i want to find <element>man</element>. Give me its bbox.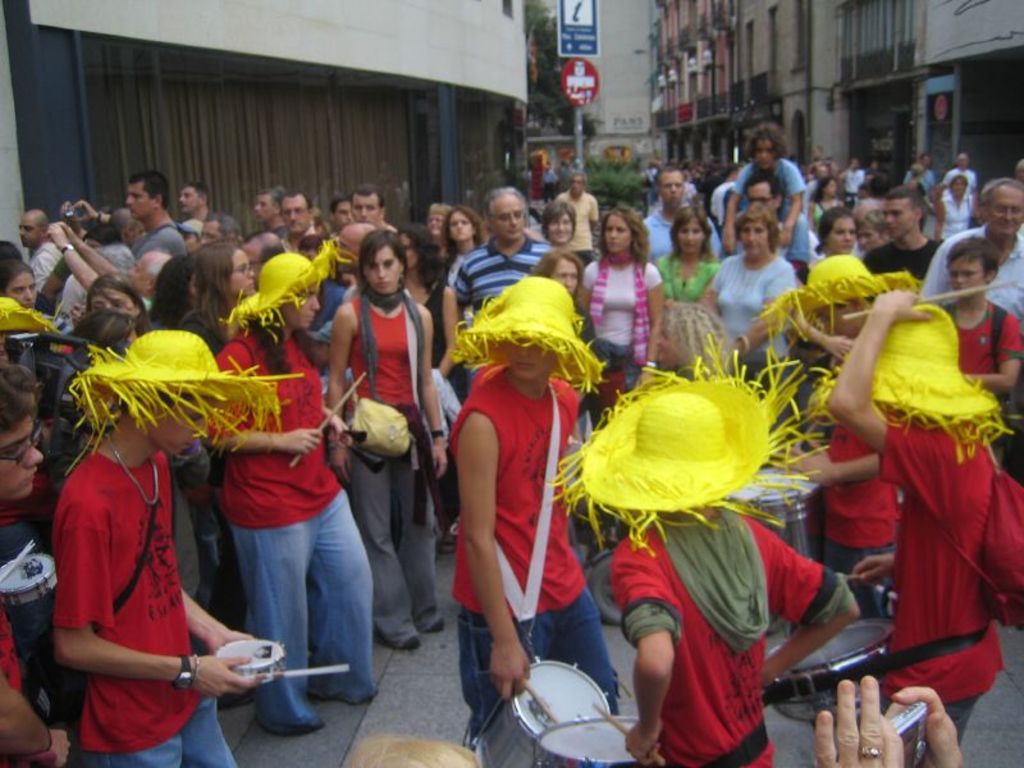
(left=731, top=168, right=817, bottom=279).
